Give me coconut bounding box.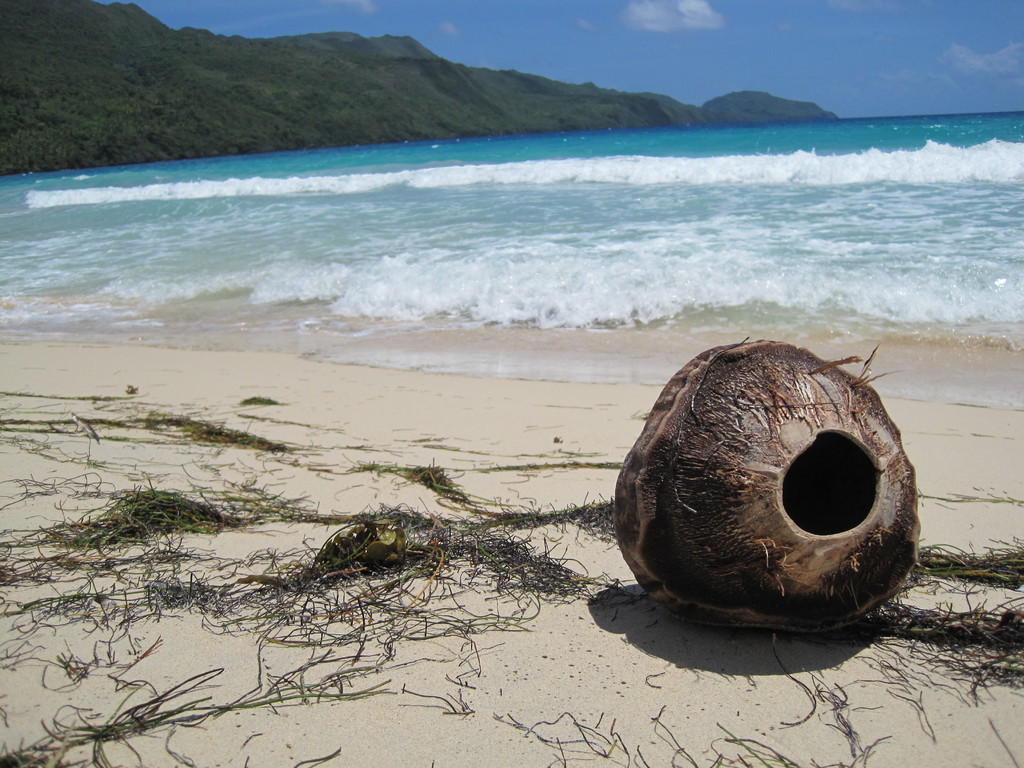
608,339,922,643.
